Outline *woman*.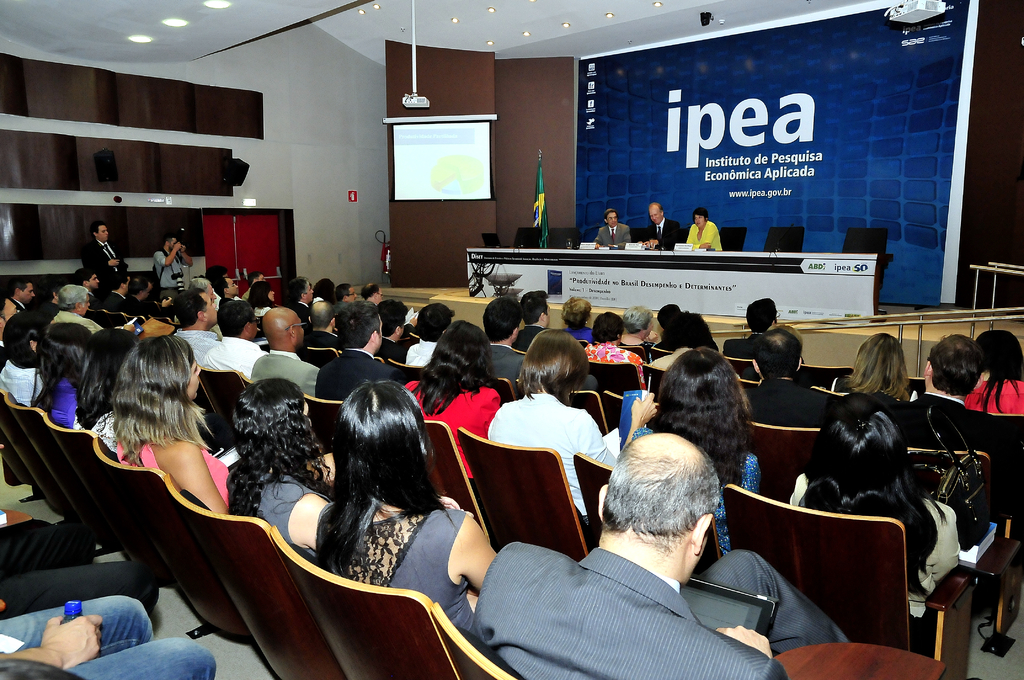
Outline: l=310, t=278, r=332, b=302.
